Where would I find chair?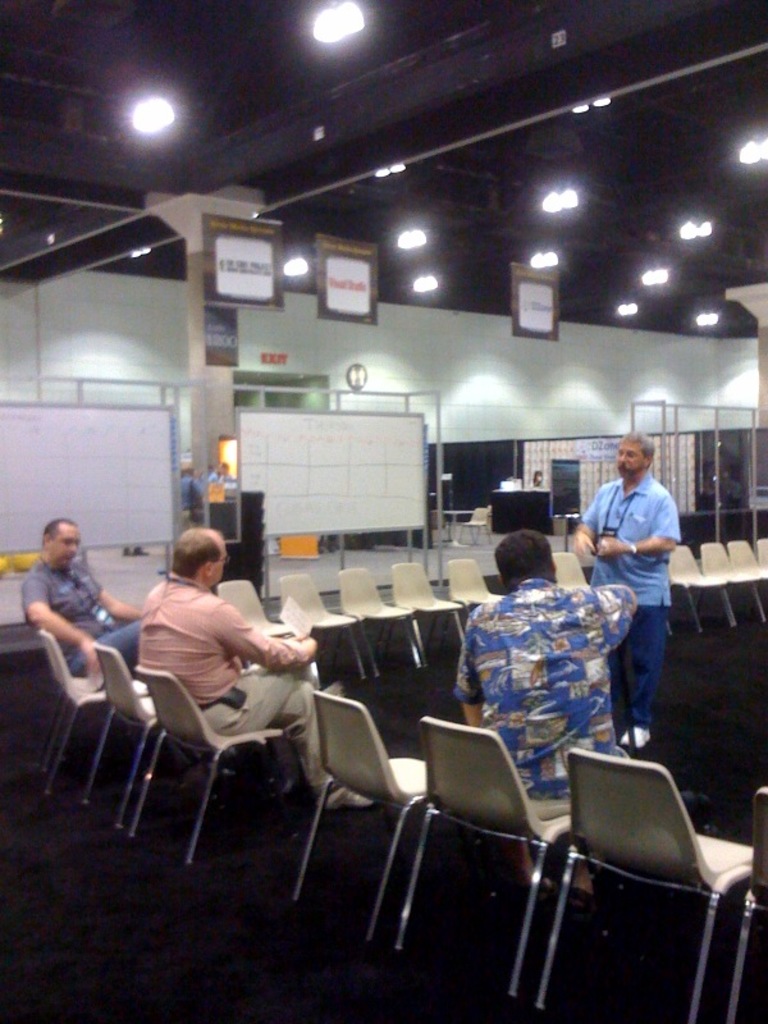
At 663,544,739,627.
